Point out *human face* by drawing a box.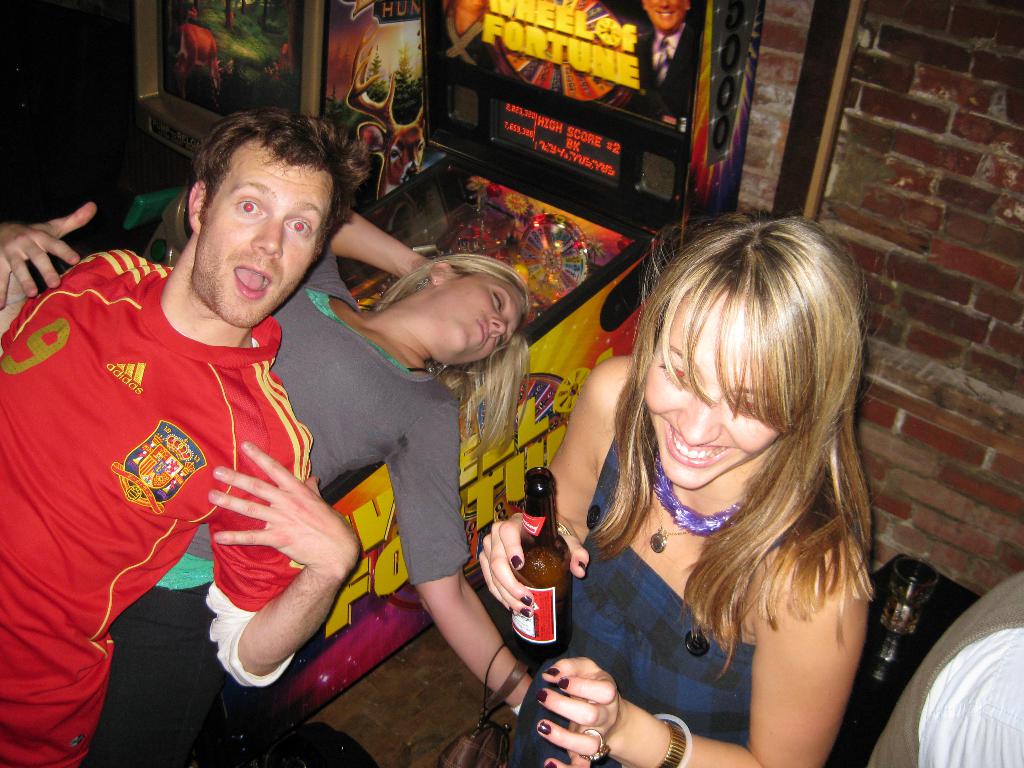
<bbox>644, 292, 791, 484</bbox>.
